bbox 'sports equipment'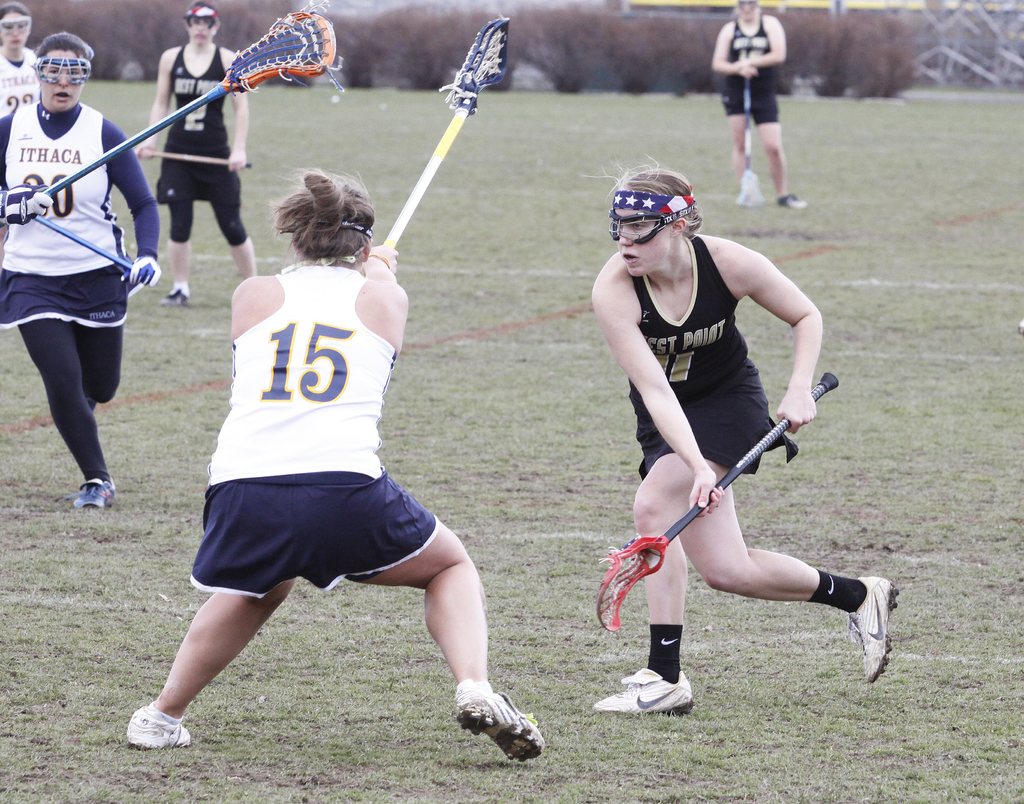
{"left": 737, "top": 47, "right": 762, "bottom": 207}
